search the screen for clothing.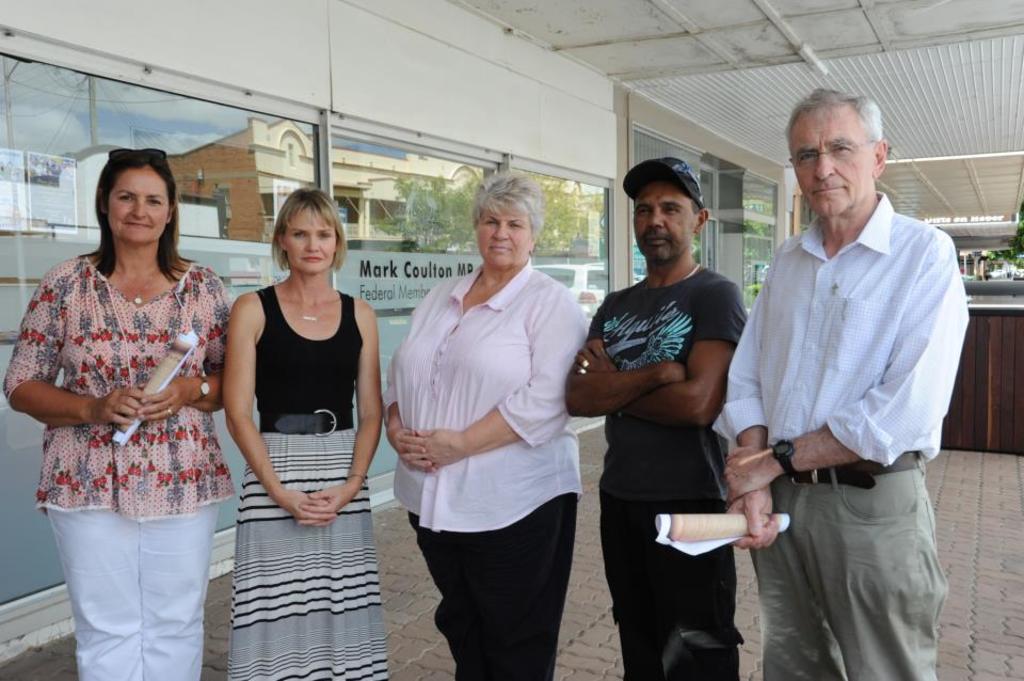
Found at (left=737, top=149, right=967, bottom=655).
